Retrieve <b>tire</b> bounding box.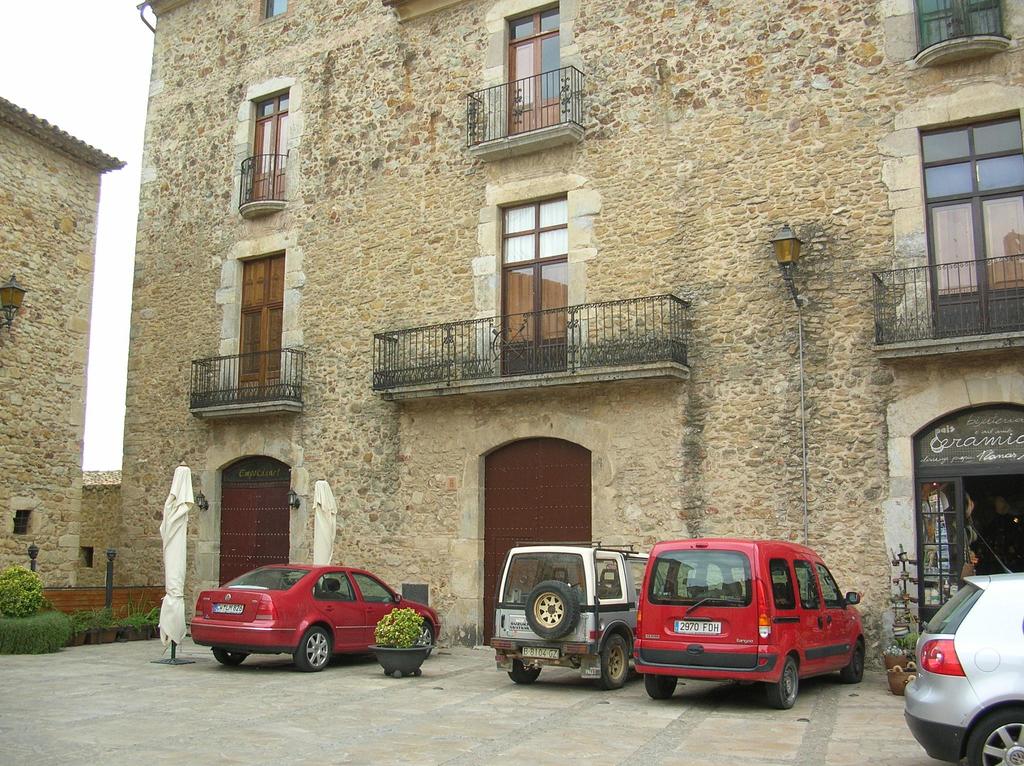
Bounding box: pyautogui.locateOnScreen(643, 676, 678, 699).
